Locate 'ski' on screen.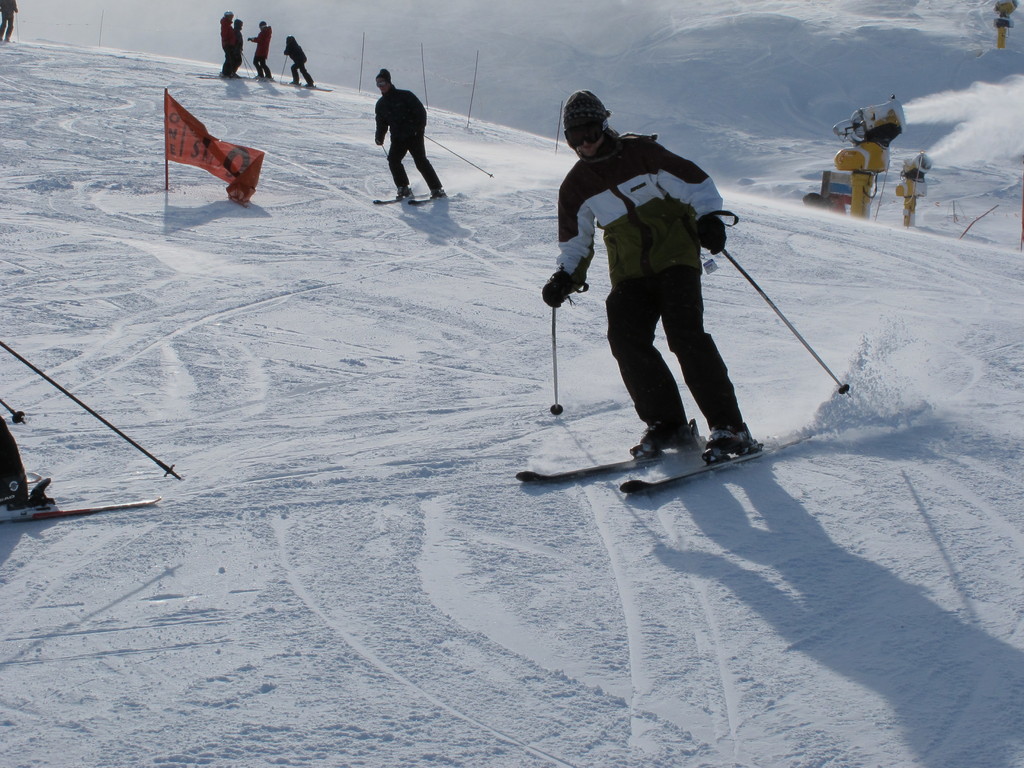
On screen at bbox=[0, 473, 162, 519].
